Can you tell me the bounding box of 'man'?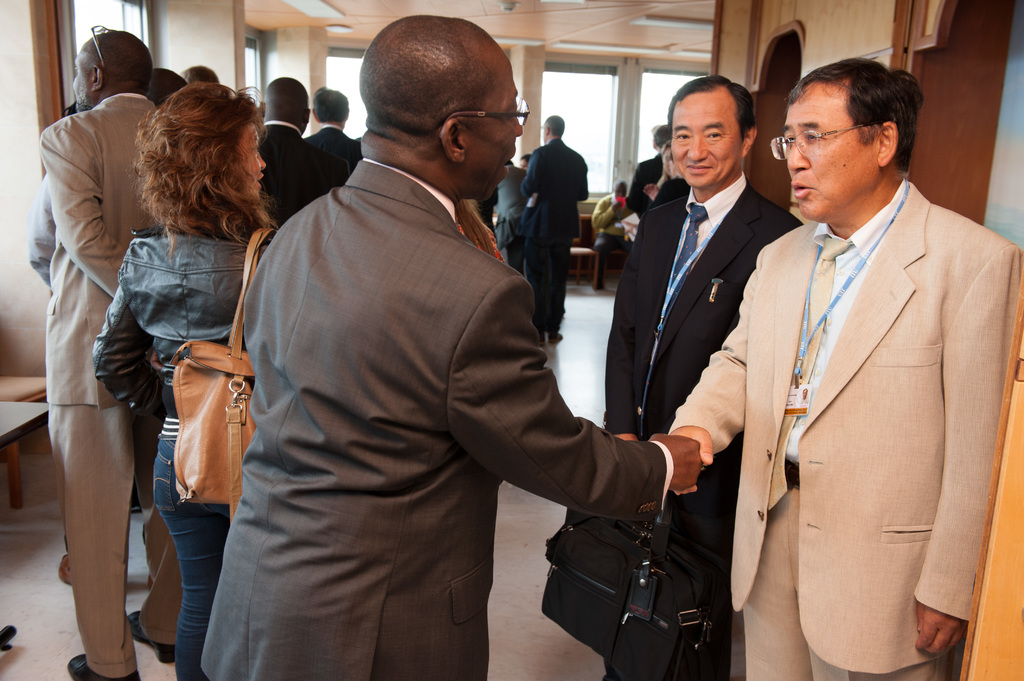
bbox=[39, 22, 186, 680].
